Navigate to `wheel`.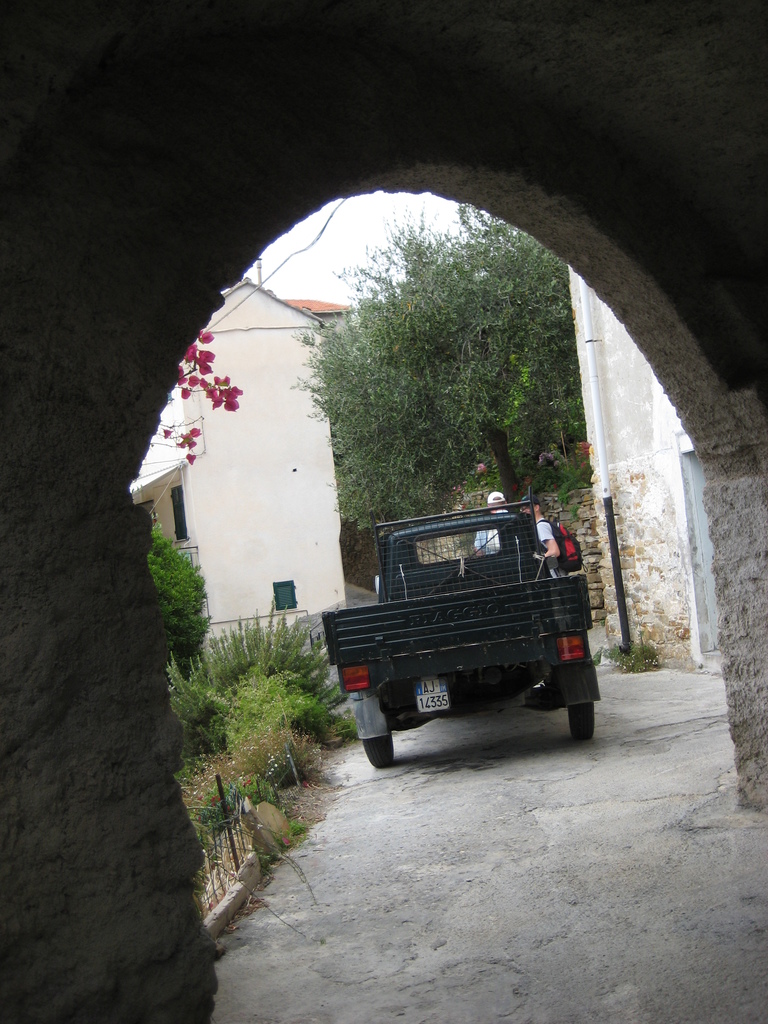
Navigation target: (356, 723, 396, 770).
